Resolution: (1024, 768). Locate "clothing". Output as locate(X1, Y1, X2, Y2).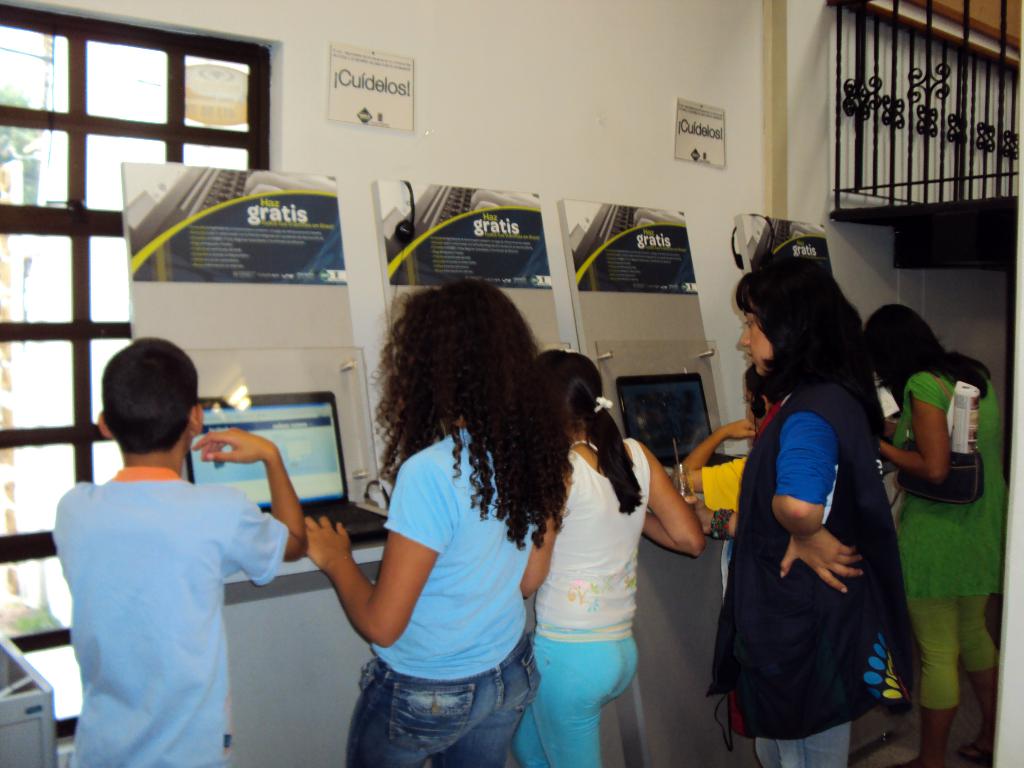
locate(344, 424, 540, 767).
